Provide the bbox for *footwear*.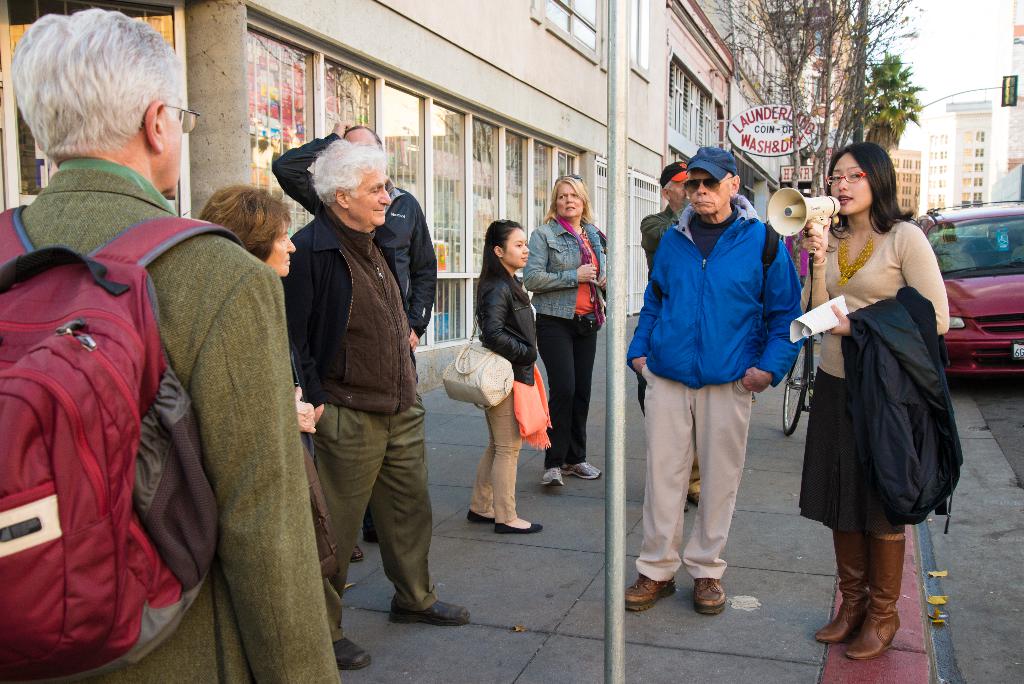
<bbox>680, 502, 689, 512</bbox>.
